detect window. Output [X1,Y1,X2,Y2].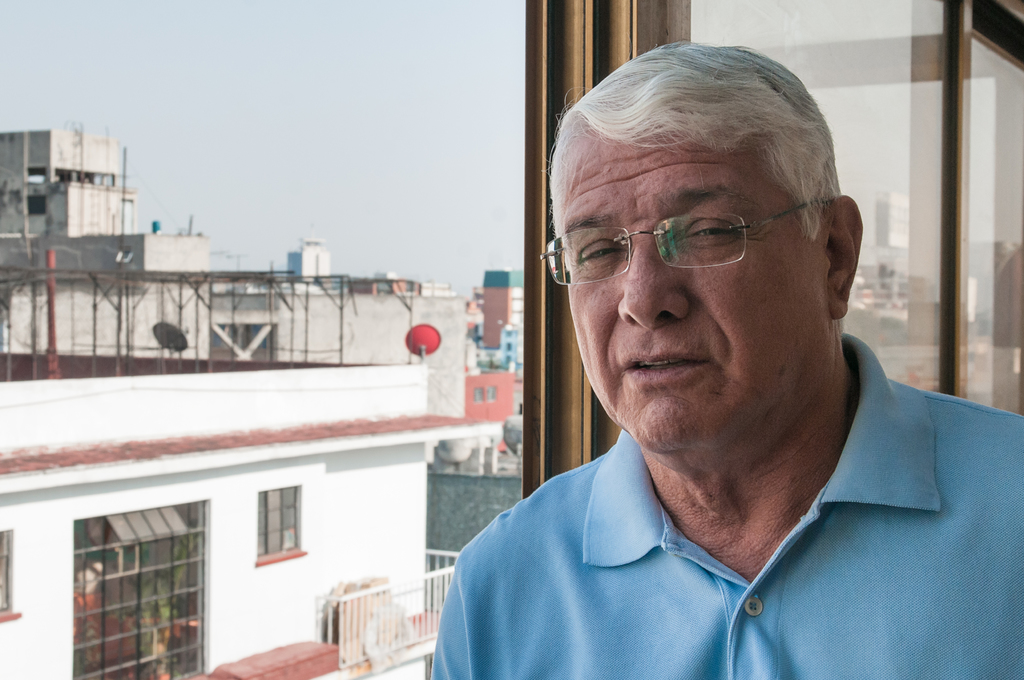
[70,478,216,658].
